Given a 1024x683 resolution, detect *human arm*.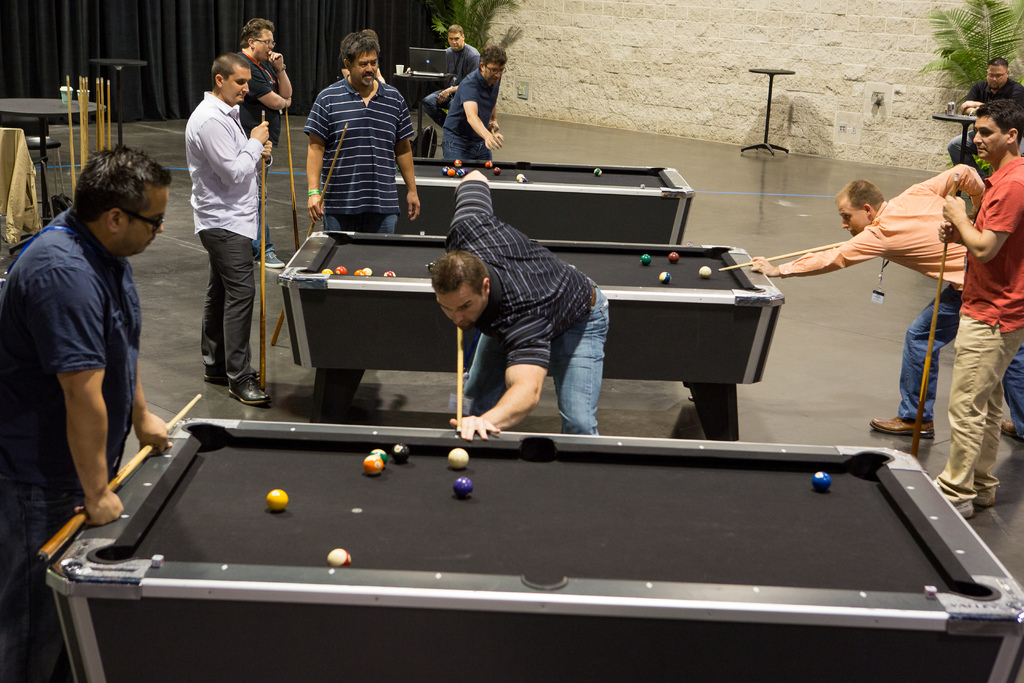
x1=262, y1=51, x2=295, y2=115.
